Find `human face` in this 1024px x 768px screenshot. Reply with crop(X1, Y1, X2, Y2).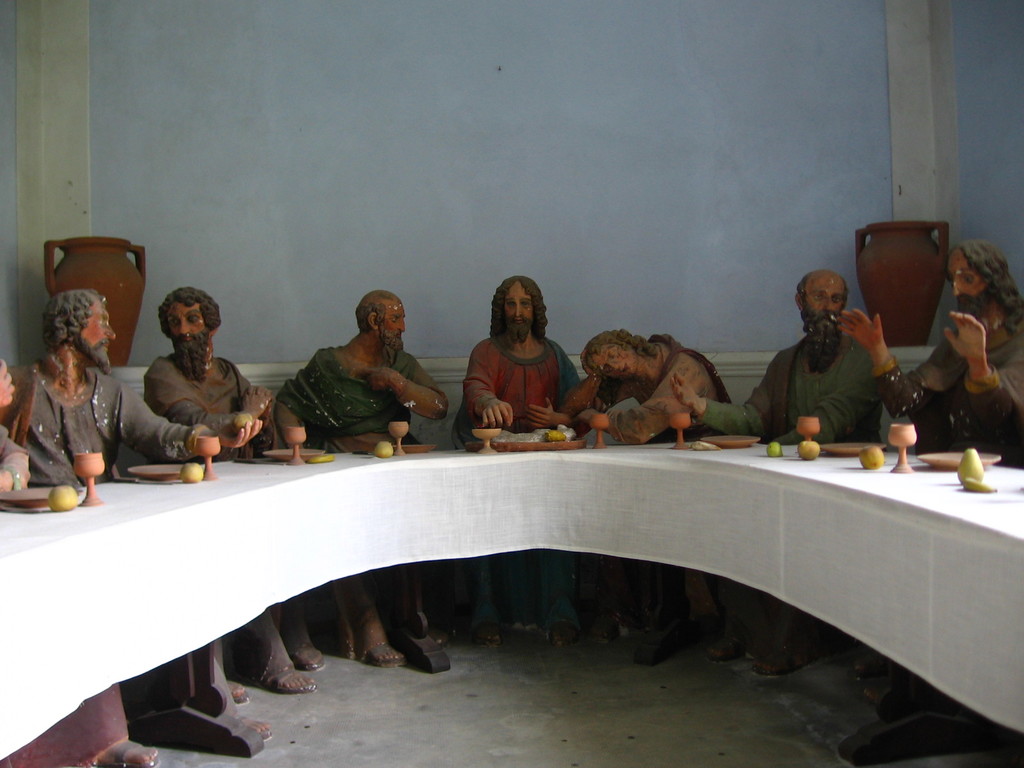
crop(805, 273, 851, 326).
